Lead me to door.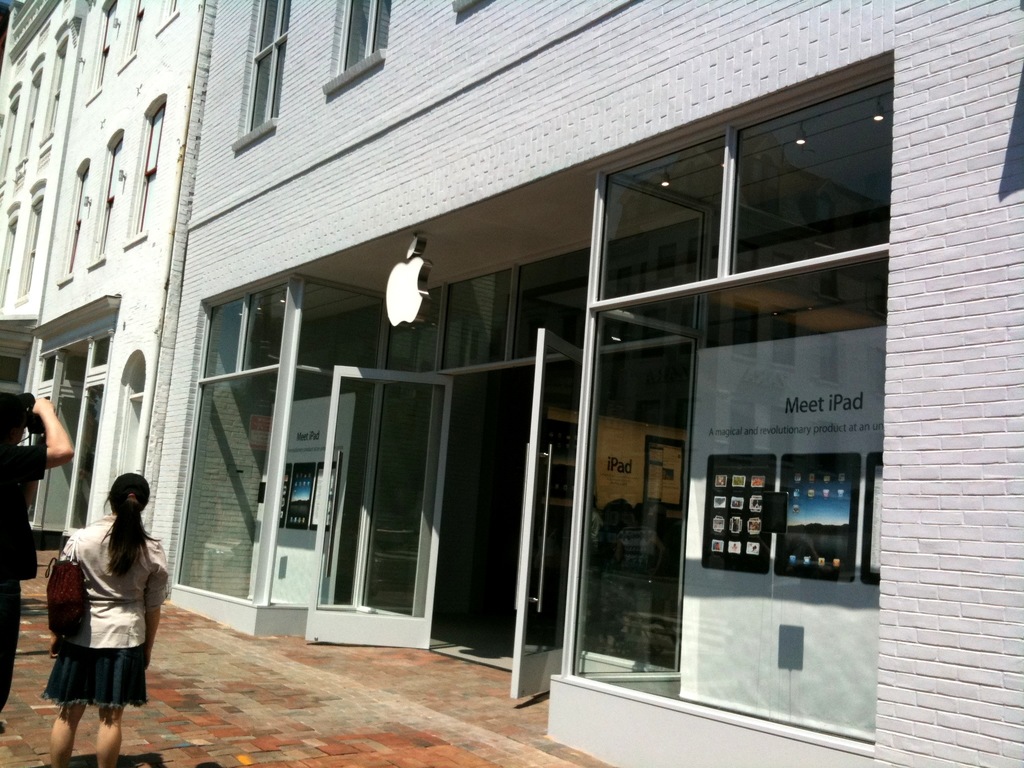
Lead to (x1=302, y1=365, x2=451, y2=646).
